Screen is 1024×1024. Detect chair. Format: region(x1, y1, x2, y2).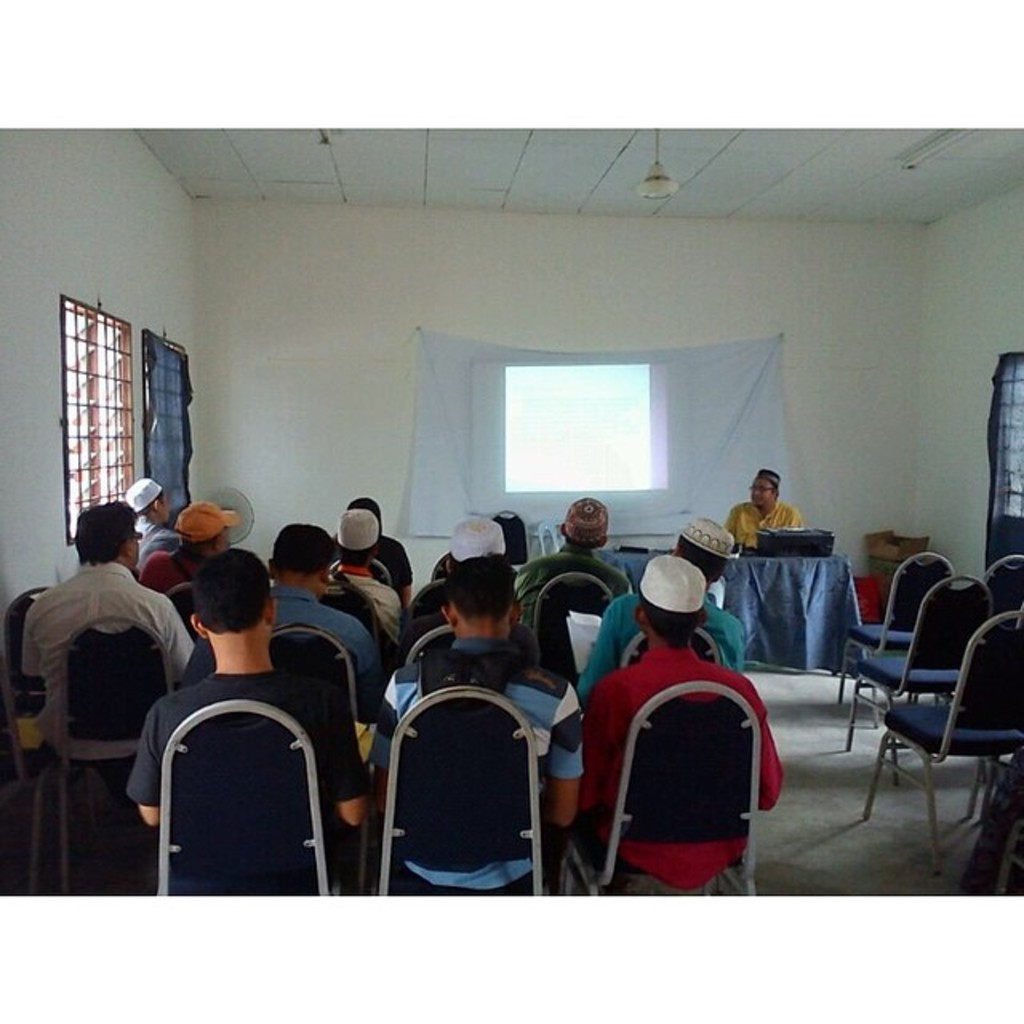
region(406, 622, 542, 667).
